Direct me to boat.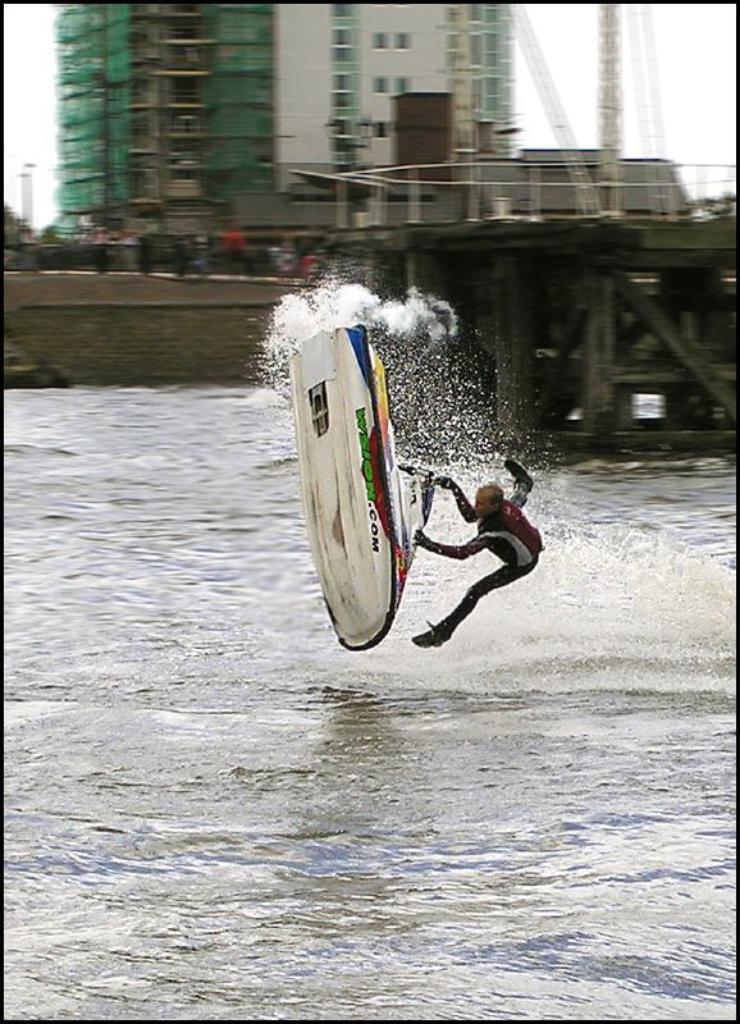
Direction: select_region(286, 330, 438, 654).
